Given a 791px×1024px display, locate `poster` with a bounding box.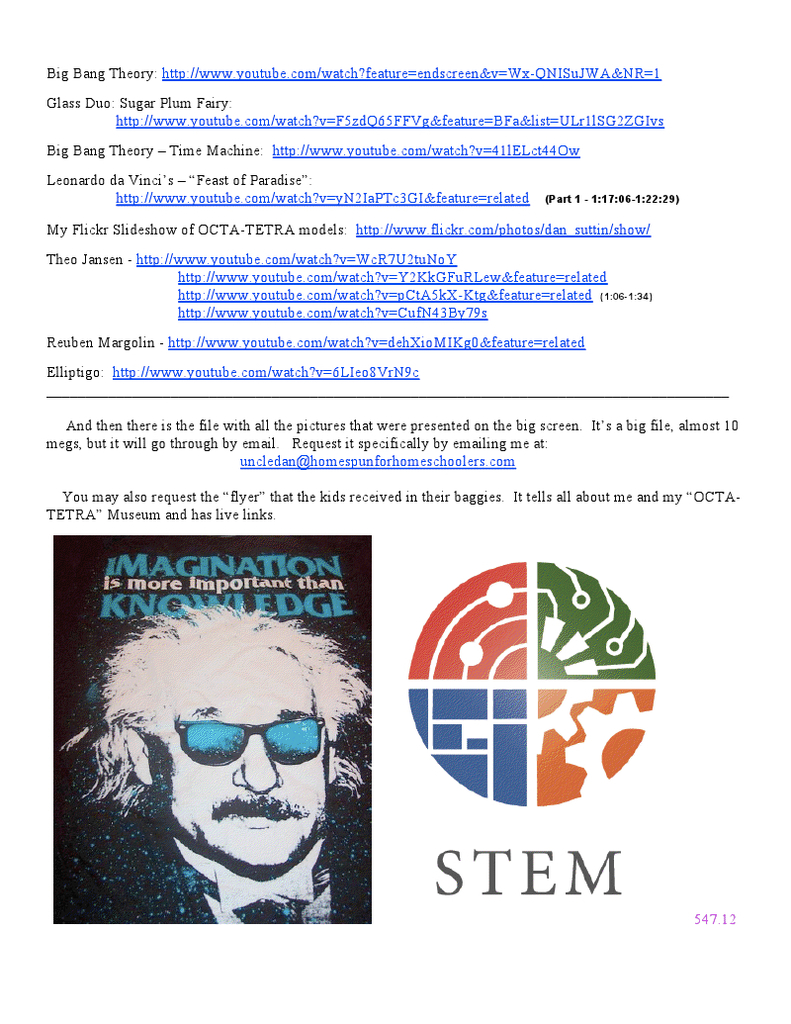
Located: (left=0, top=0, right=790, bottom=1023).
